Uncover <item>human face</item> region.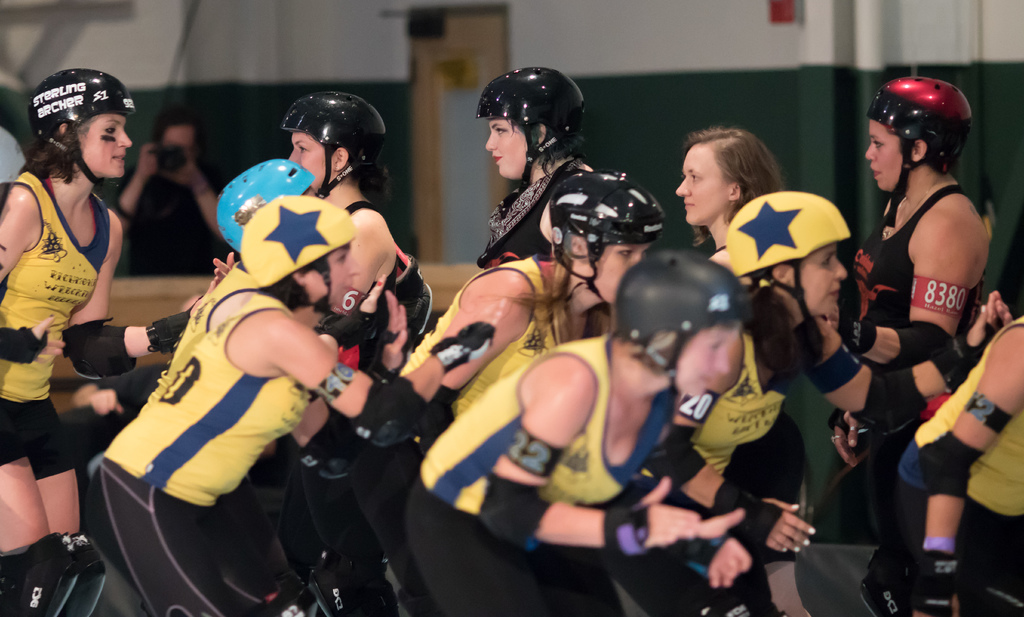
Uncovered: region(76, 111, 131, 181).
